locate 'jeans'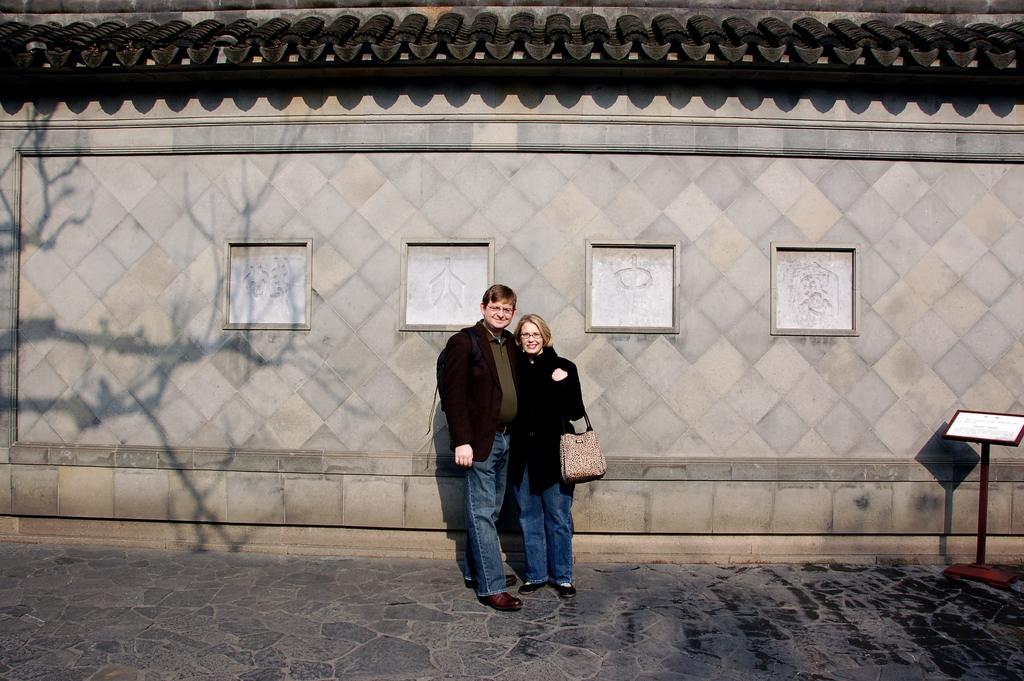
x1=468 y1=424 x2=511 y2=598
